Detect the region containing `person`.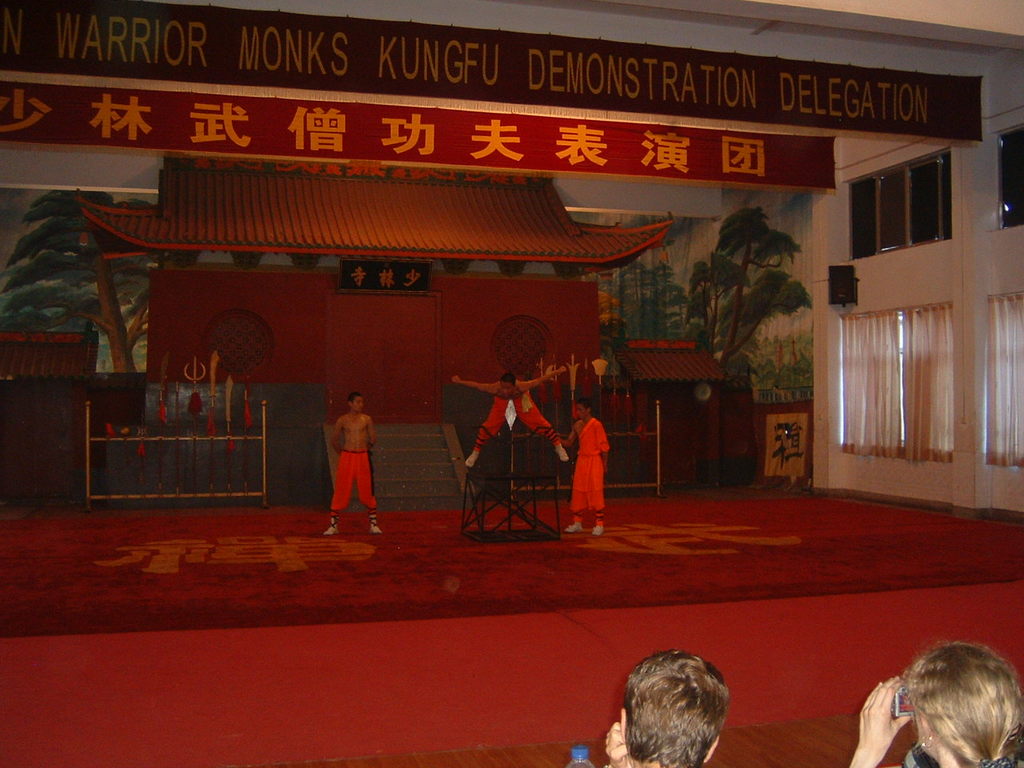
bbox(598, 652, 732, 766).
